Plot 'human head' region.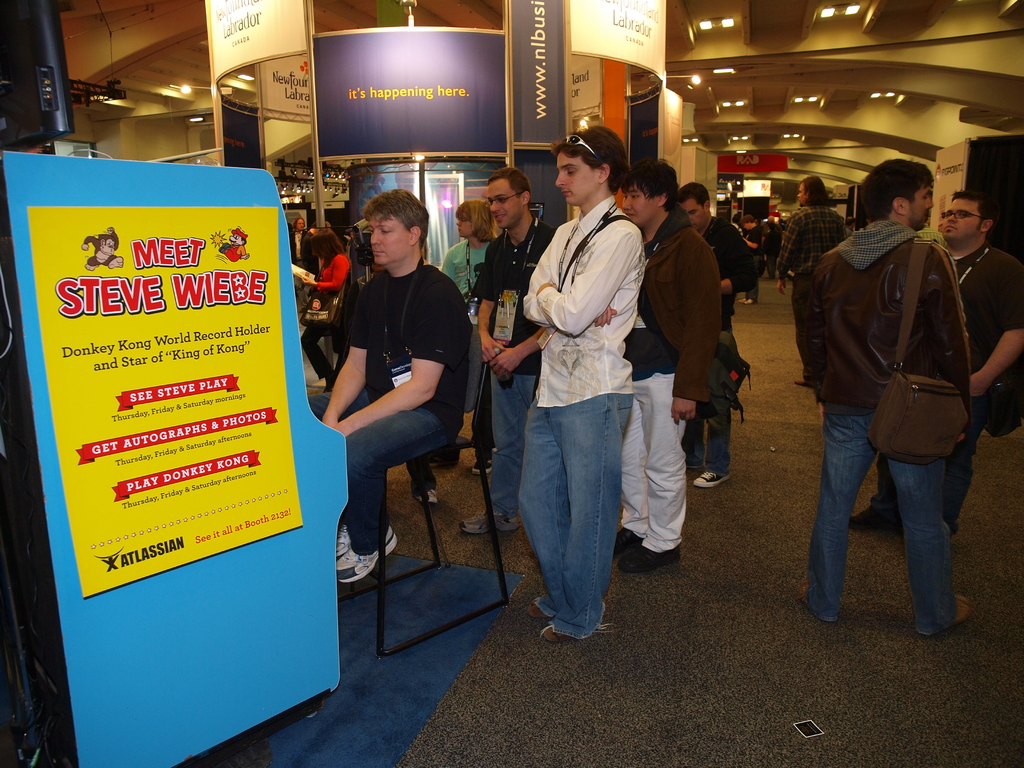
Plotted at [456,198,499,241].
